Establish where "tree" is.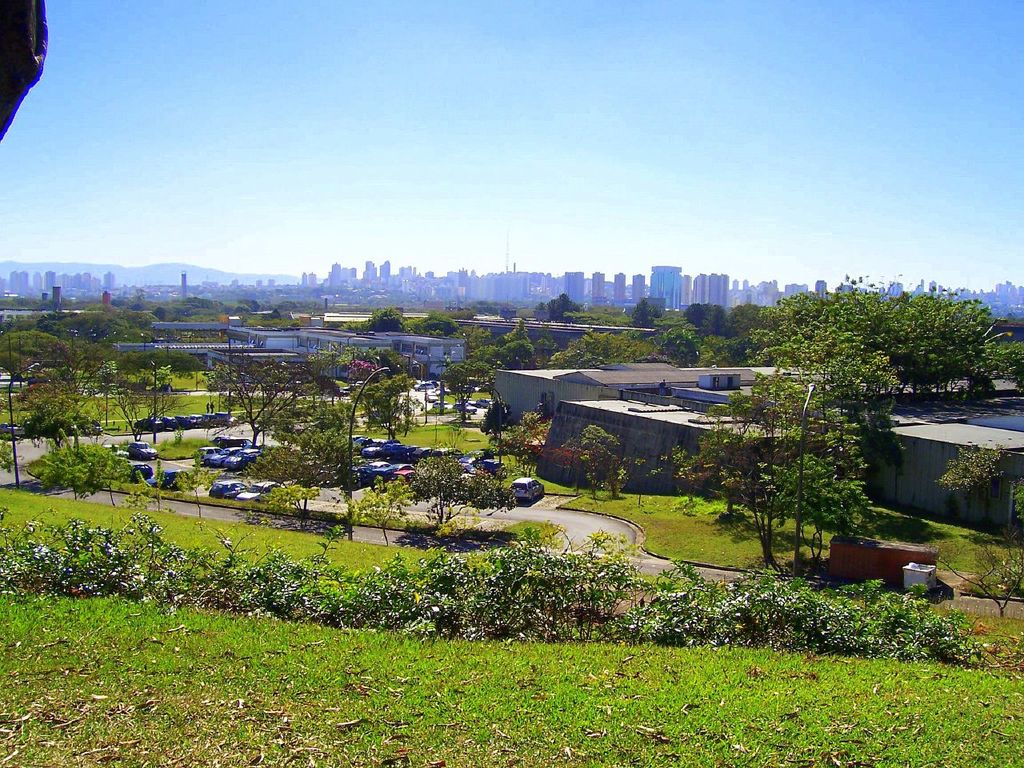
Established at 573:429:615:491.
